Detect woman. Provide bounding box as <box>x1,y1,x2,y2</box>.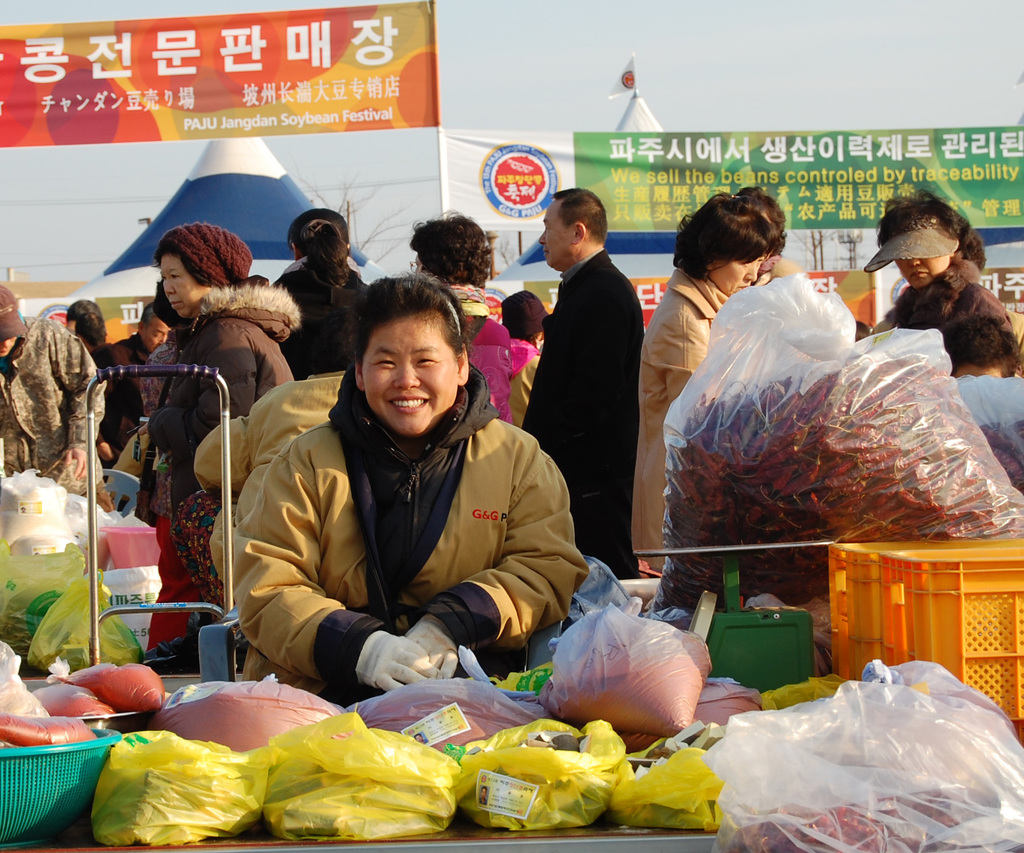
<box>274,206,377,379</box>.
